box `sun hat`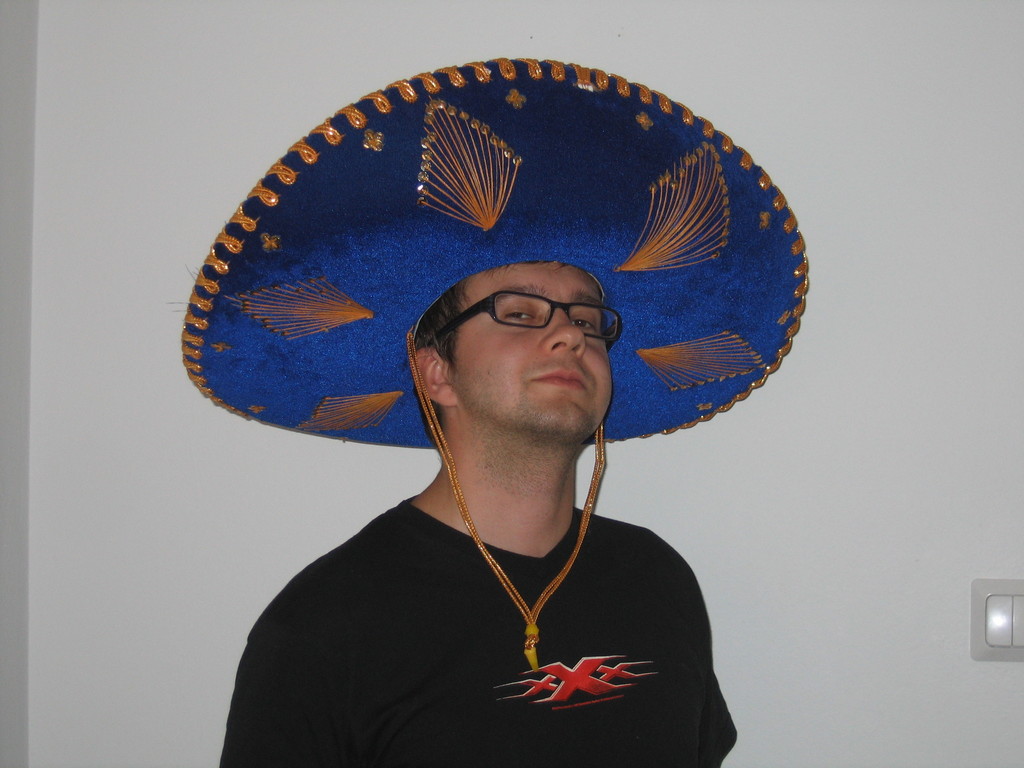
x1=176, y1=56, x2=816, y2=673
